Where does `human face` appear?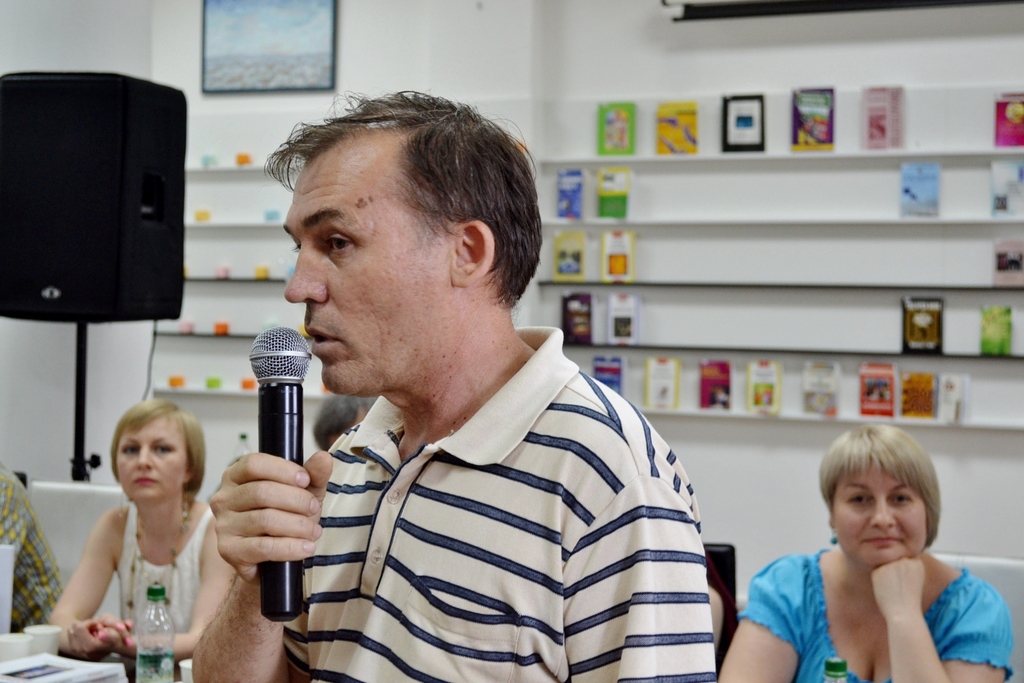
Appears at BBox(115, 420, 186, 501).
